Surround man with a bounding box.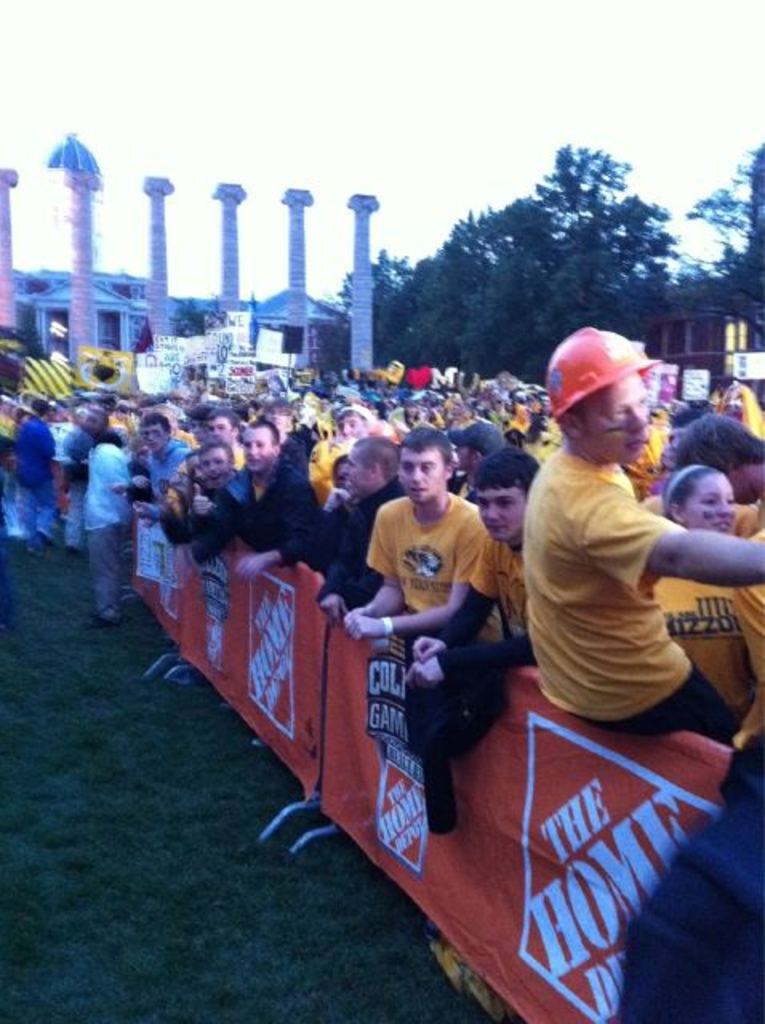
{"x1": 59, "y1": 406, "x2": 110, "y2": 552}.
